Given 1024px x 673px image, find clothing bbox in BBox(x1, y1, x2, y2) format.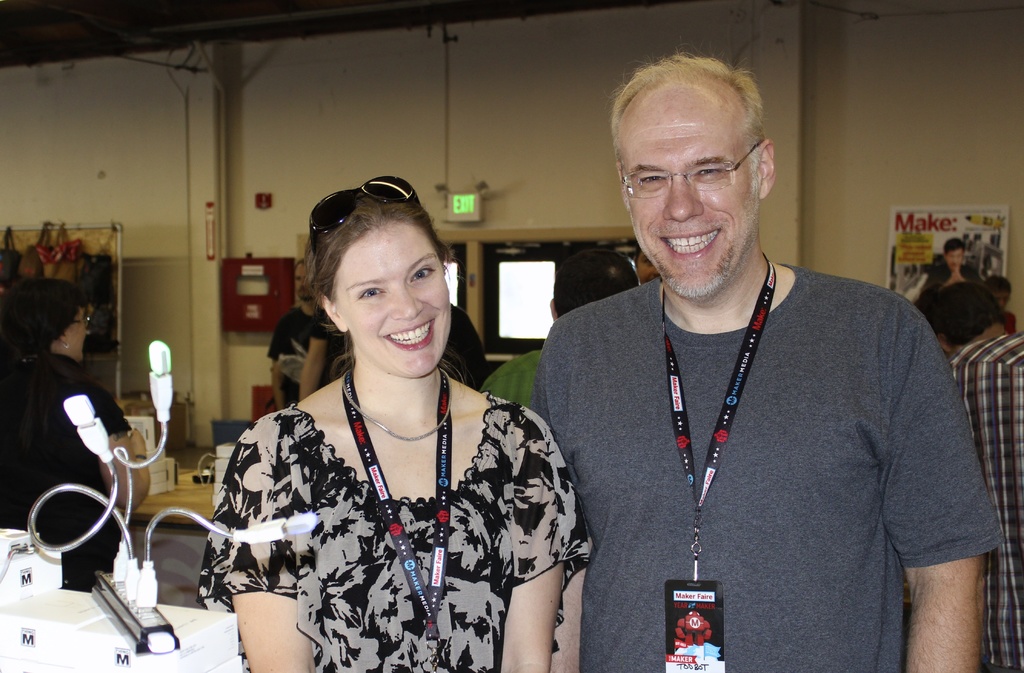
BBox(998, 306, 1020, 334).
